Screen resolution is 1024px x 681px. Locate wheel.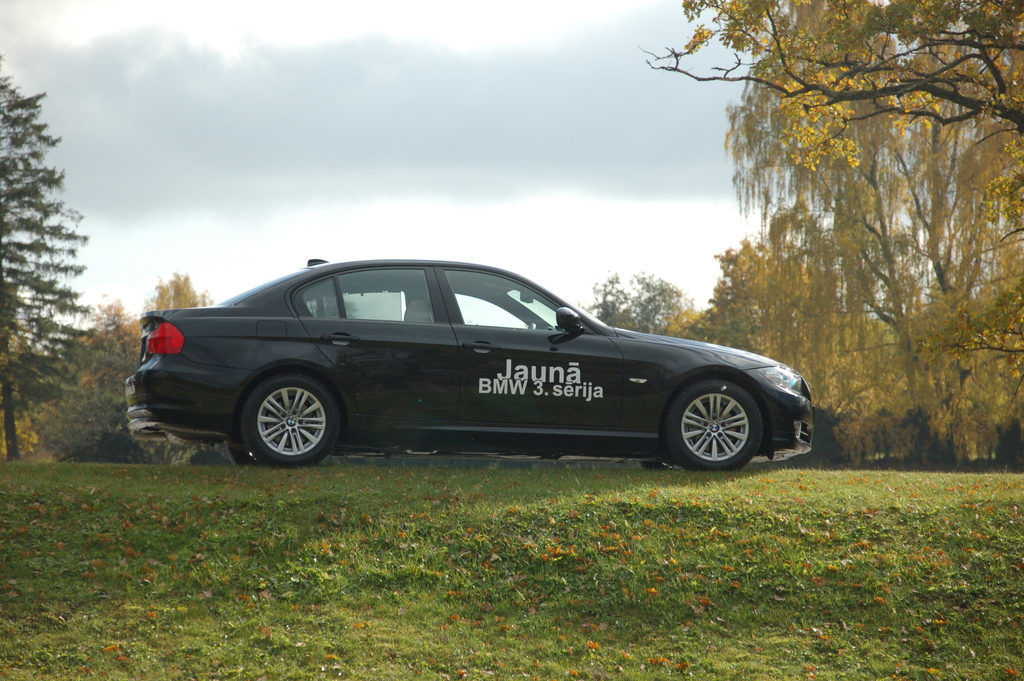
pyautogui.locateOnScreen(670, 379, 767, 464).
